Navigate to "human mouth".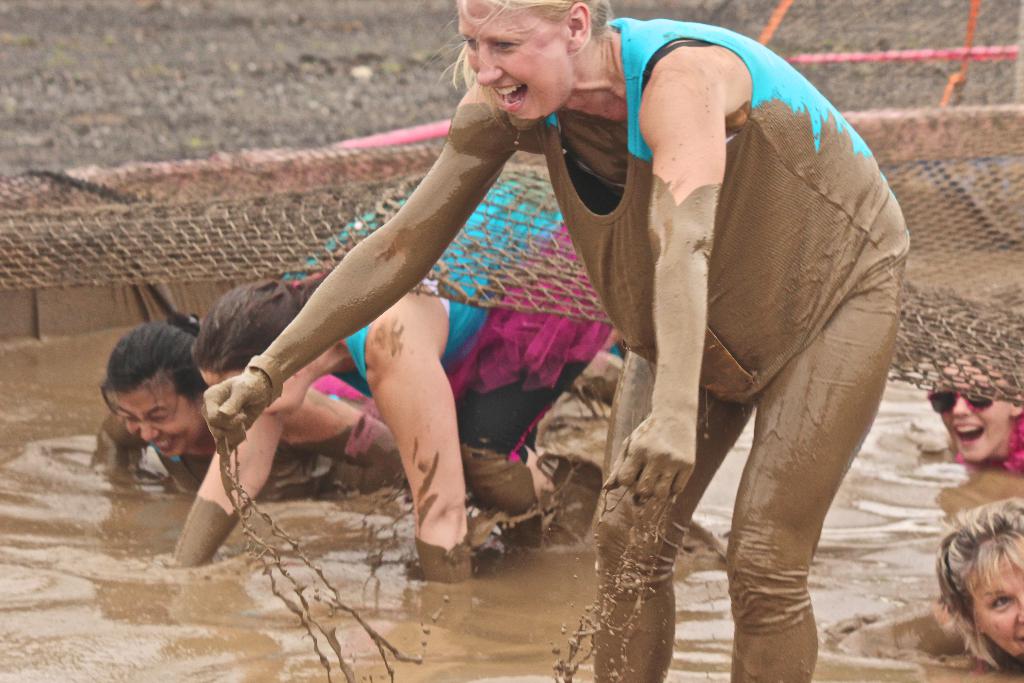
Navigation target: bbox=(949, 418, 988, 448).
